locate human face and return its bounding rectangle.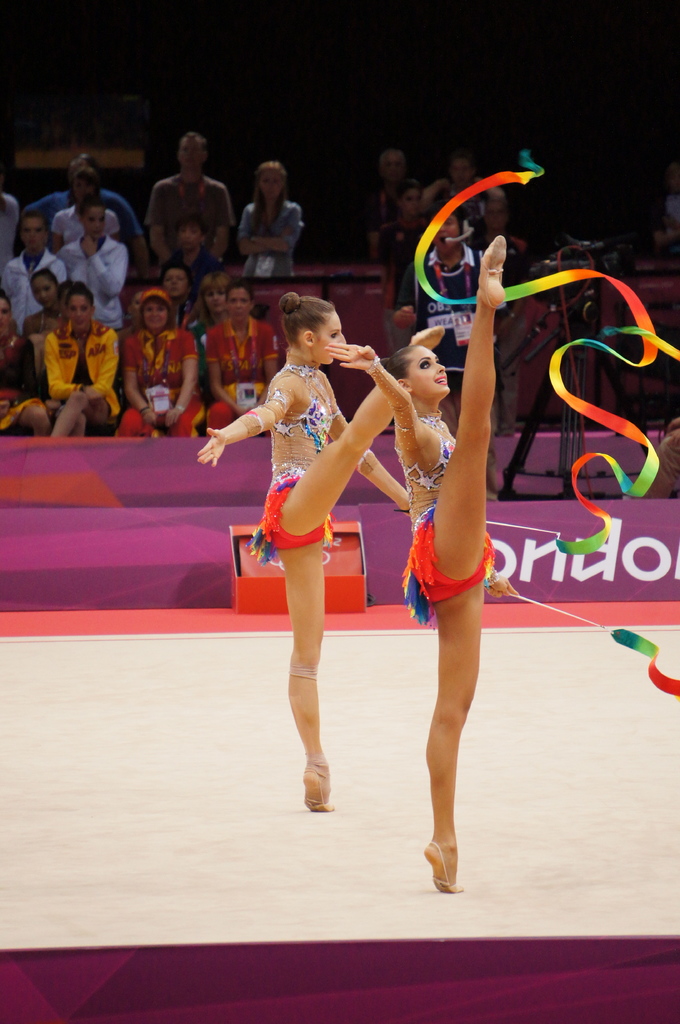
(left=314, top=305, right=351, bottom=346).
